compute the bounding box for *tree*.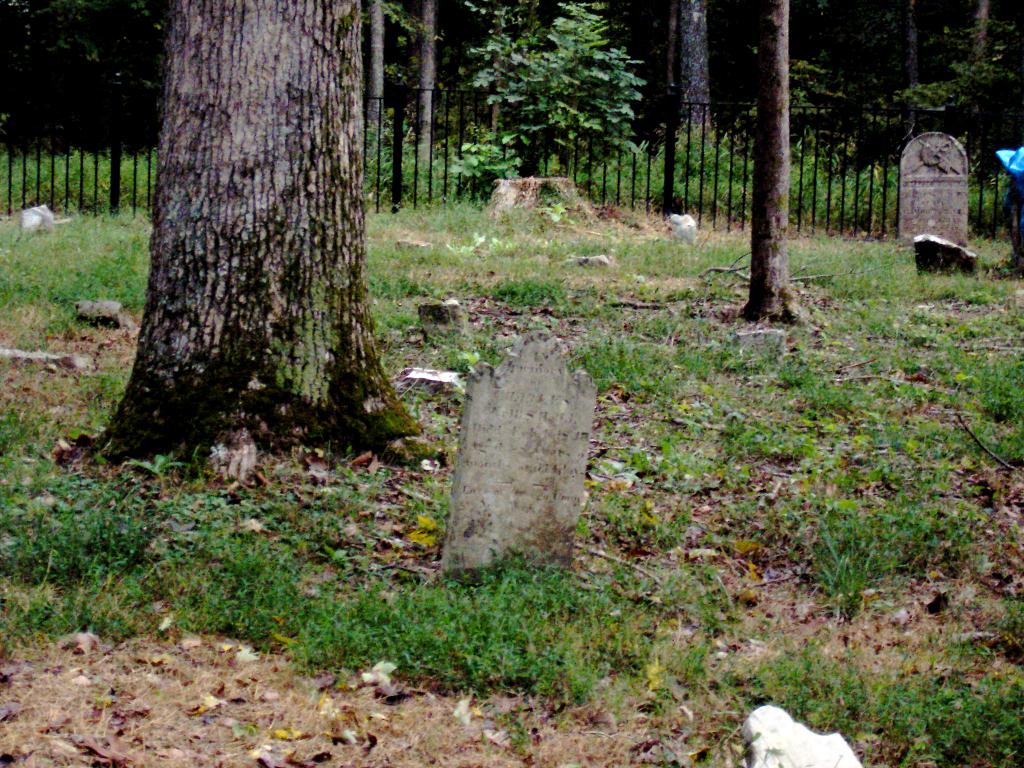
[x1=647, y1=3, x2=723, y2=146].
